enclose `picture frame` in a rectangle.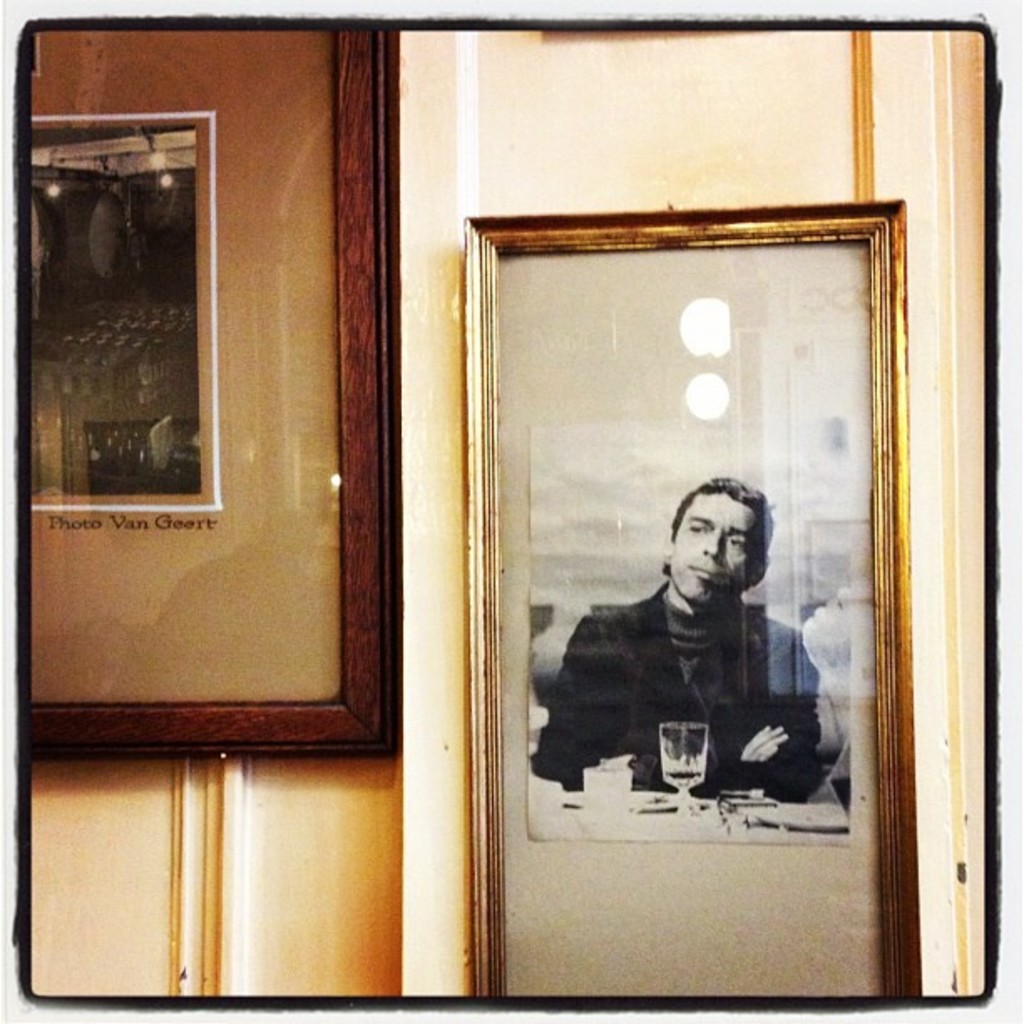
{"left": 463, "top": 216, "right": 922, "bottom": 1006}.
